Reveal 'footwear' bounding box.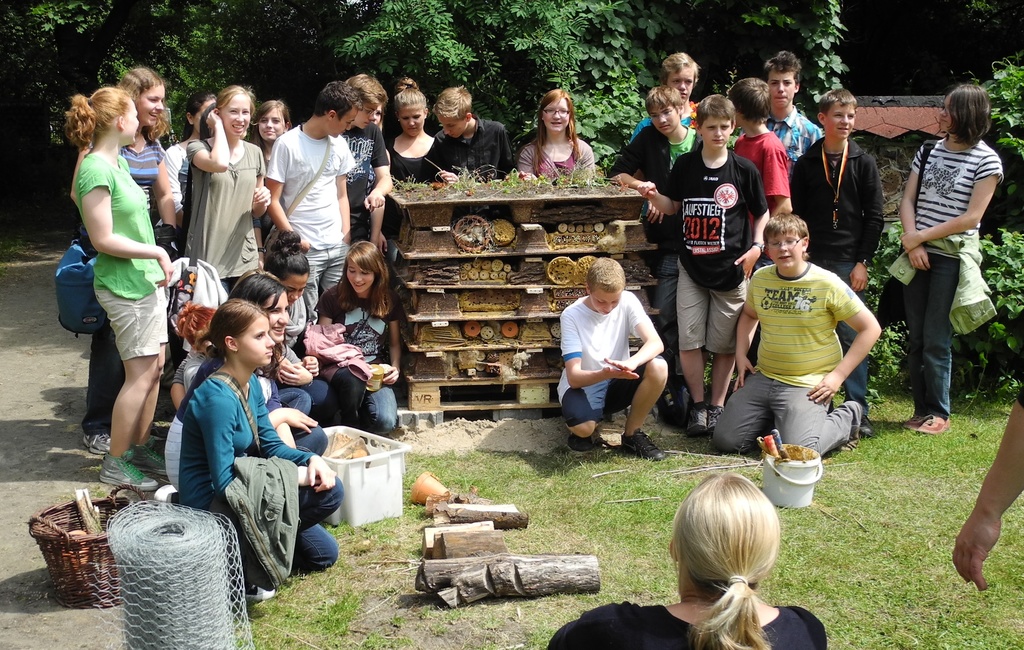
Revealed: bbox(618, 426, 670, 462).
